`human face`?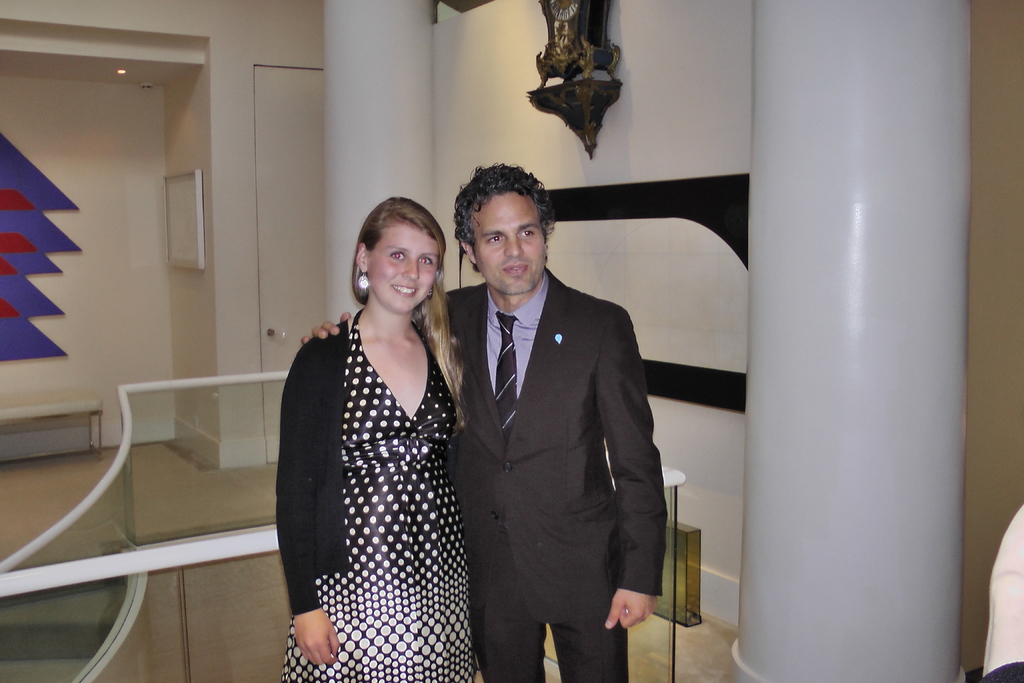
rect(470, 185, 545, 298)
